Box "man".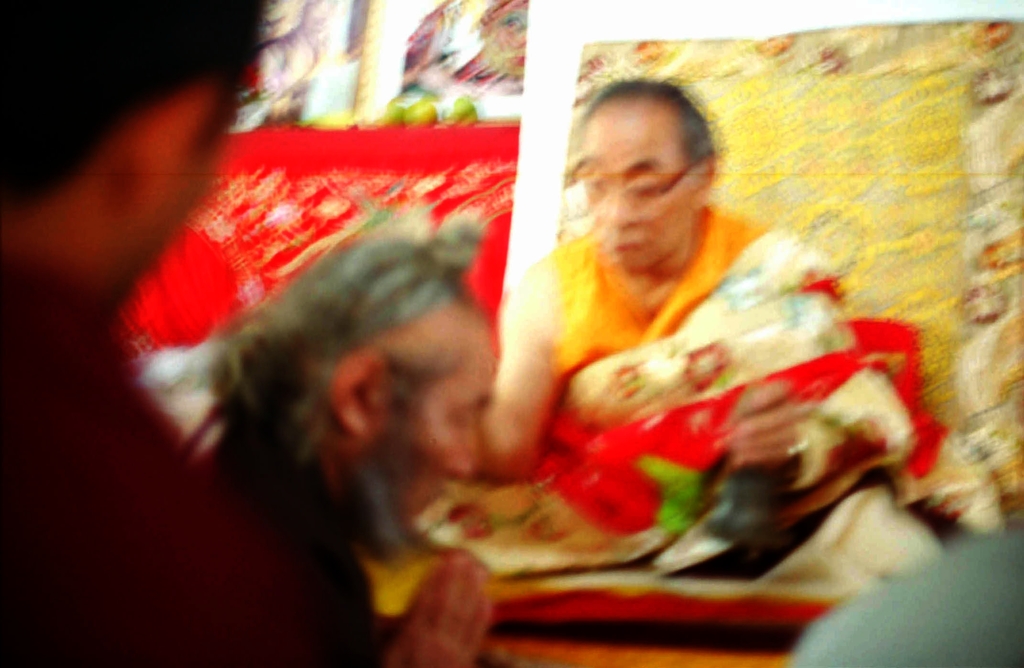
locate(490, 77, 911, 580).
